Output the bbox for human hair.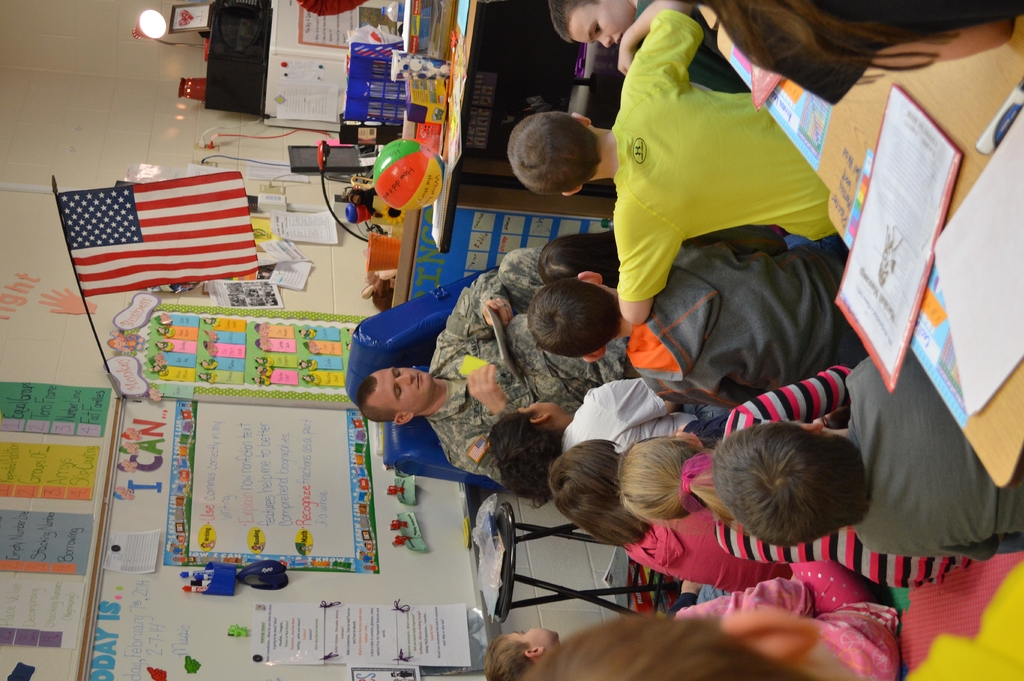
bbox(357, 372, 399, 423).
